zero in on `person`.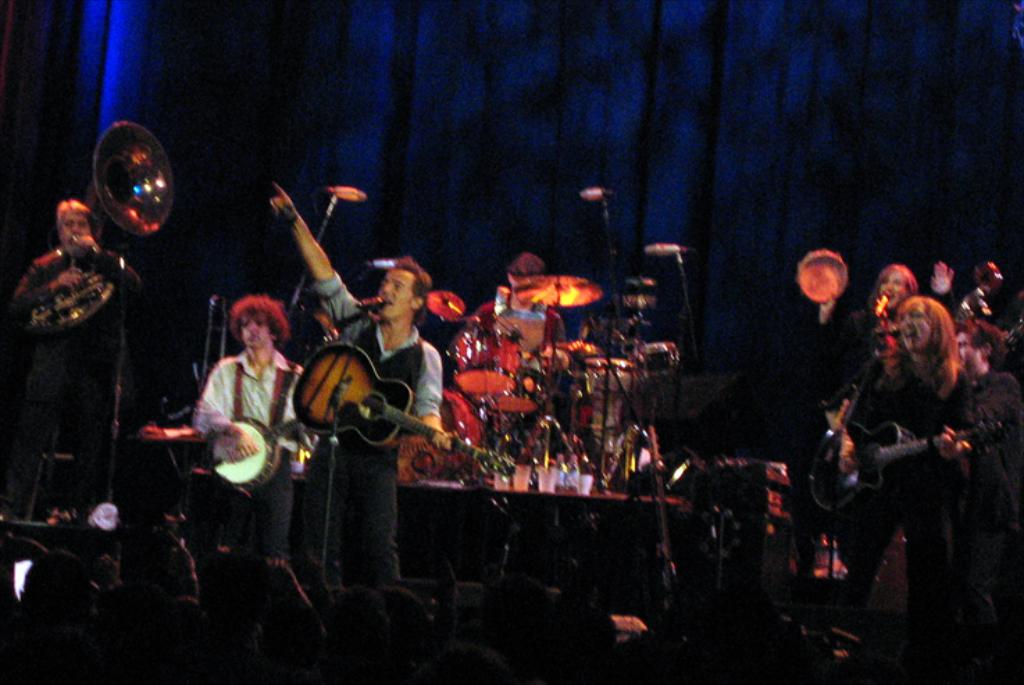
Zeroed in: x1=938 y1=318 x2=1023 y2=628.
